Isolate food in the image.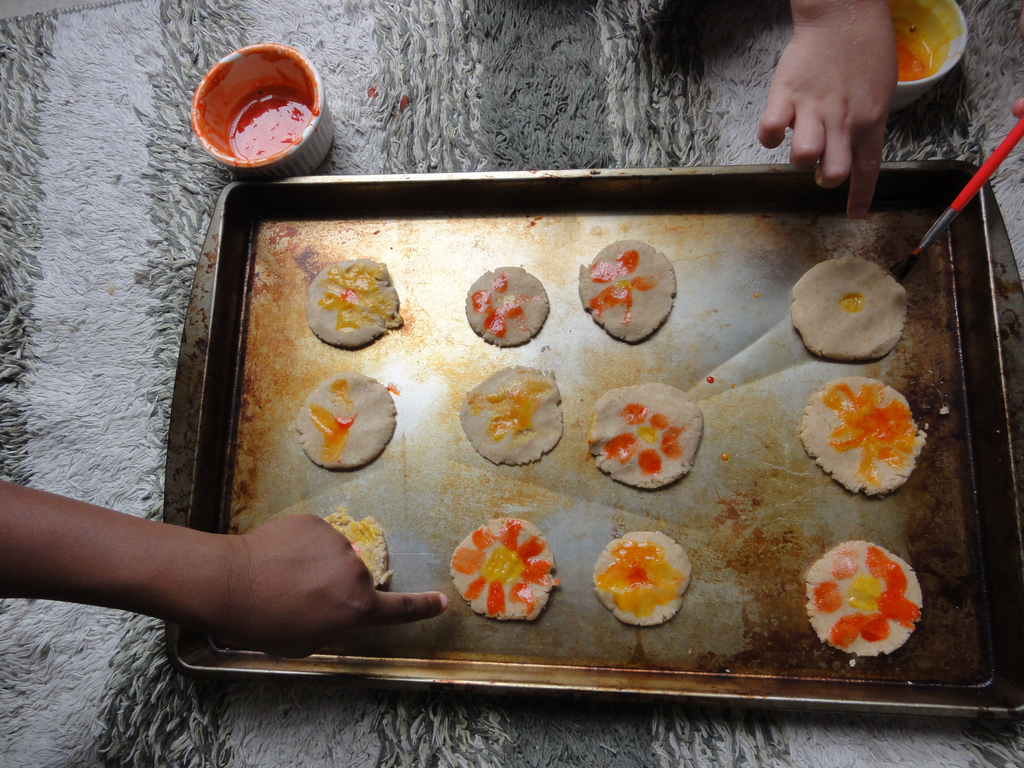
Isolated region: pyautogui.locateOnScreen(453, 515, 564, 617).
